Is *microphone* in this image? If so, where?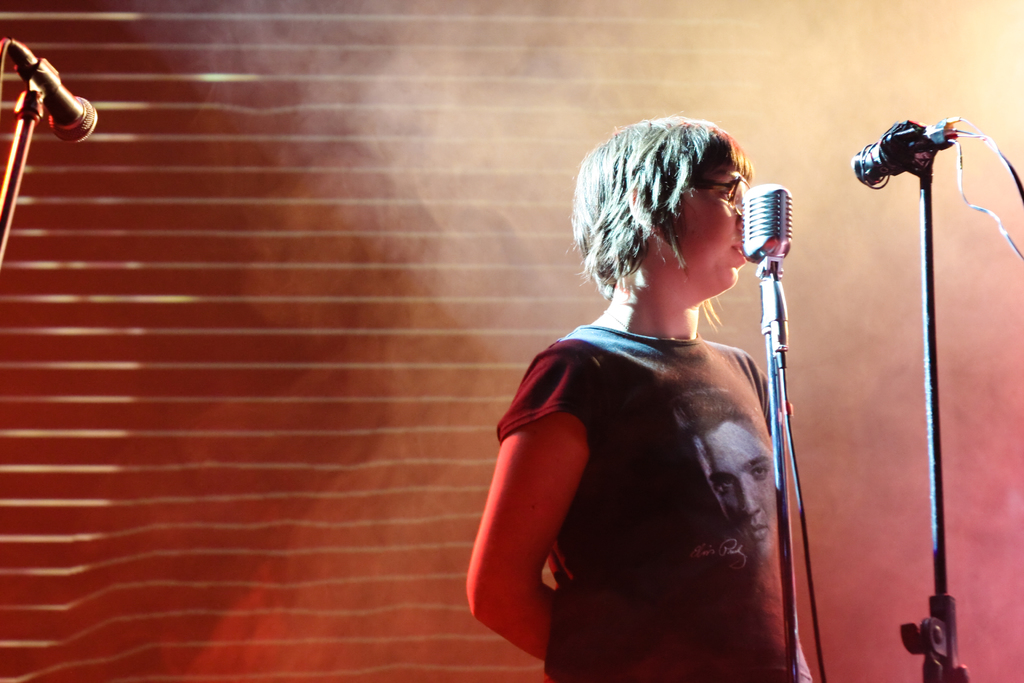
Yes, at (742,188,791,265).
